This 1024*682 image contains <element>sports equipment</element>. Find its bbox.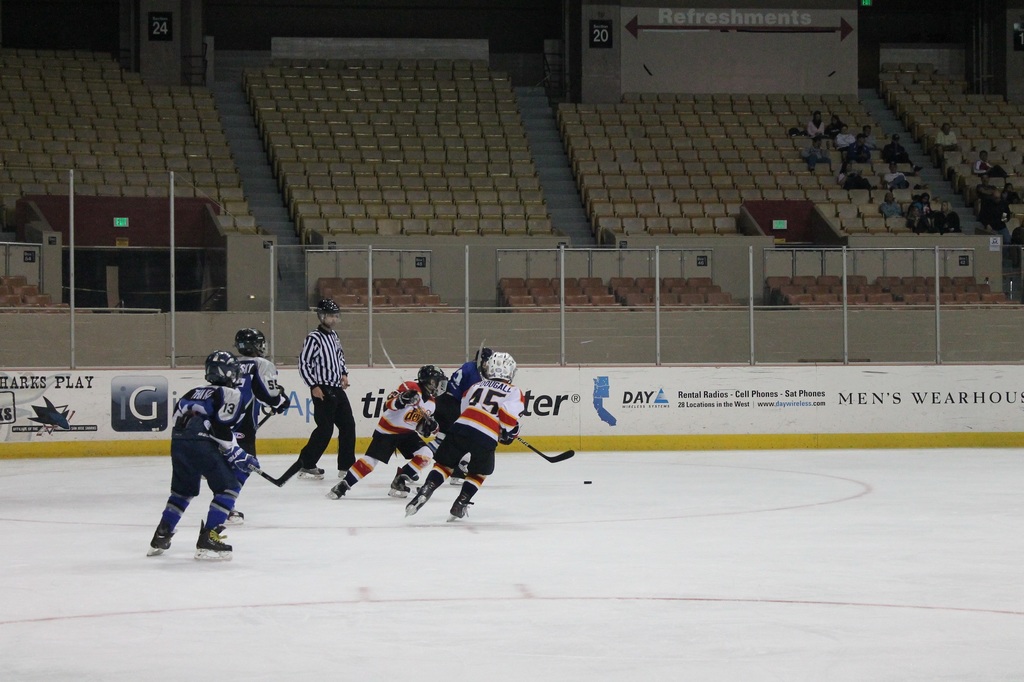
225/445/259/473.
